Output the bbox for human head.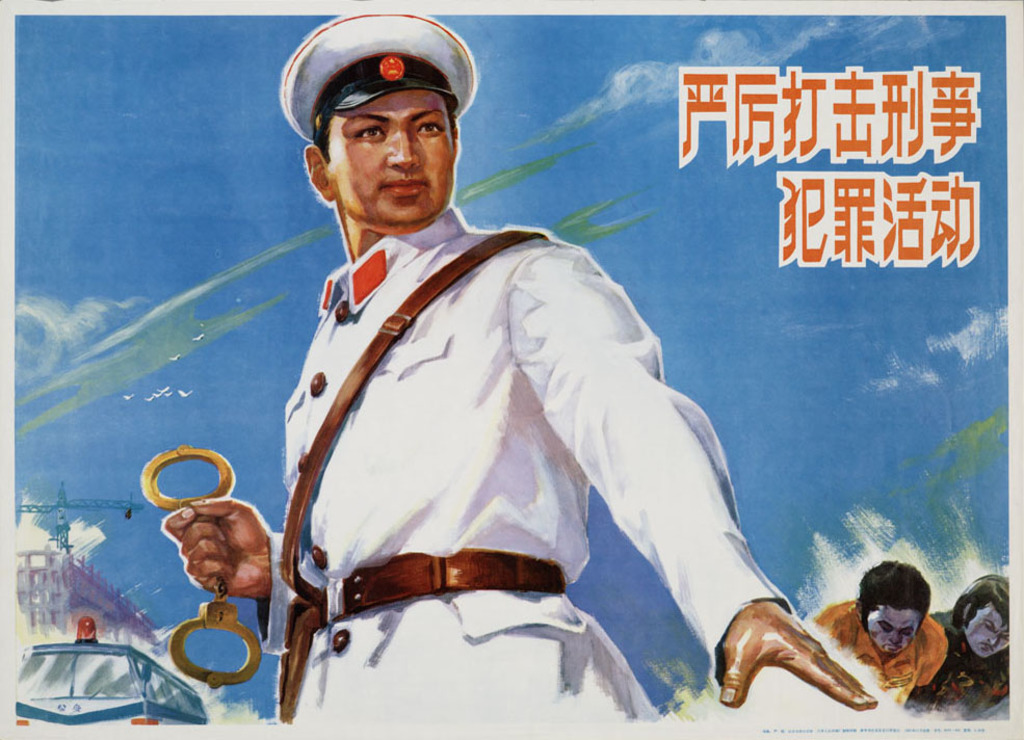
851,557,937,659.
